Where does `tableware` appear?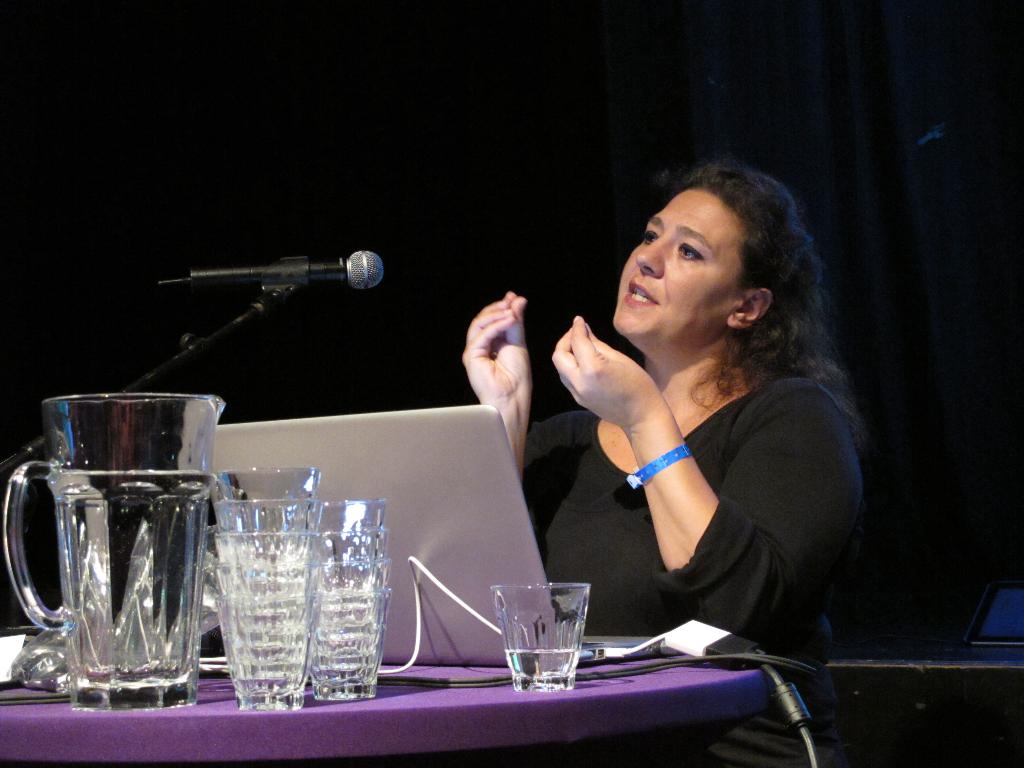
Appears at {"x1": 486, "y1": 579, "x2": 588, "y2": 691}.
